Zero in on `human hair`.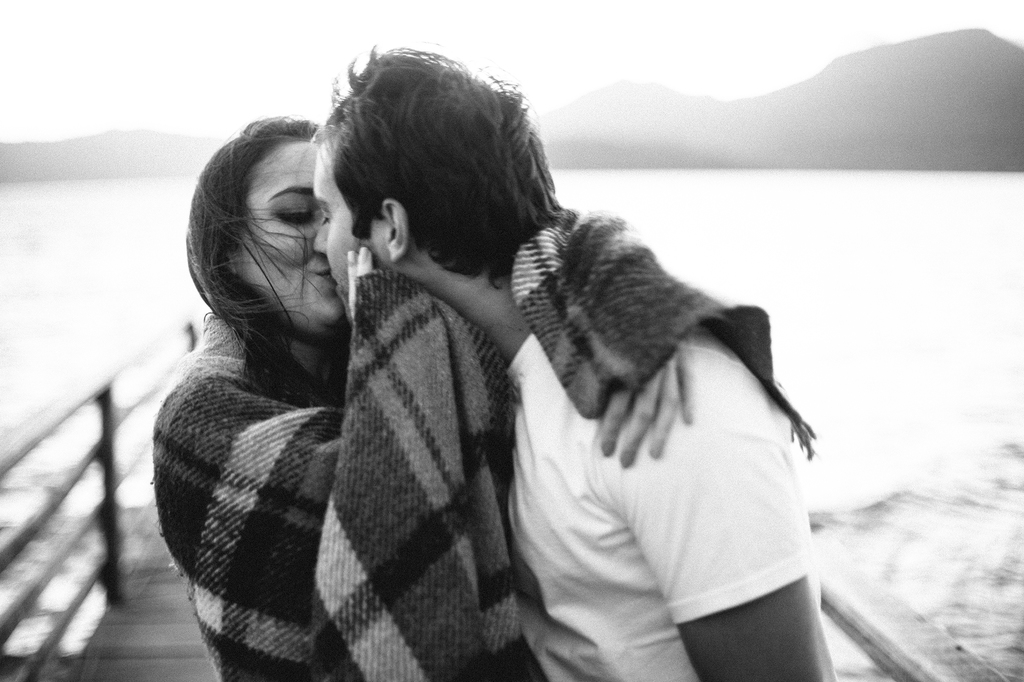
Zeroed in: bbox(300, 53, 549, 301).
